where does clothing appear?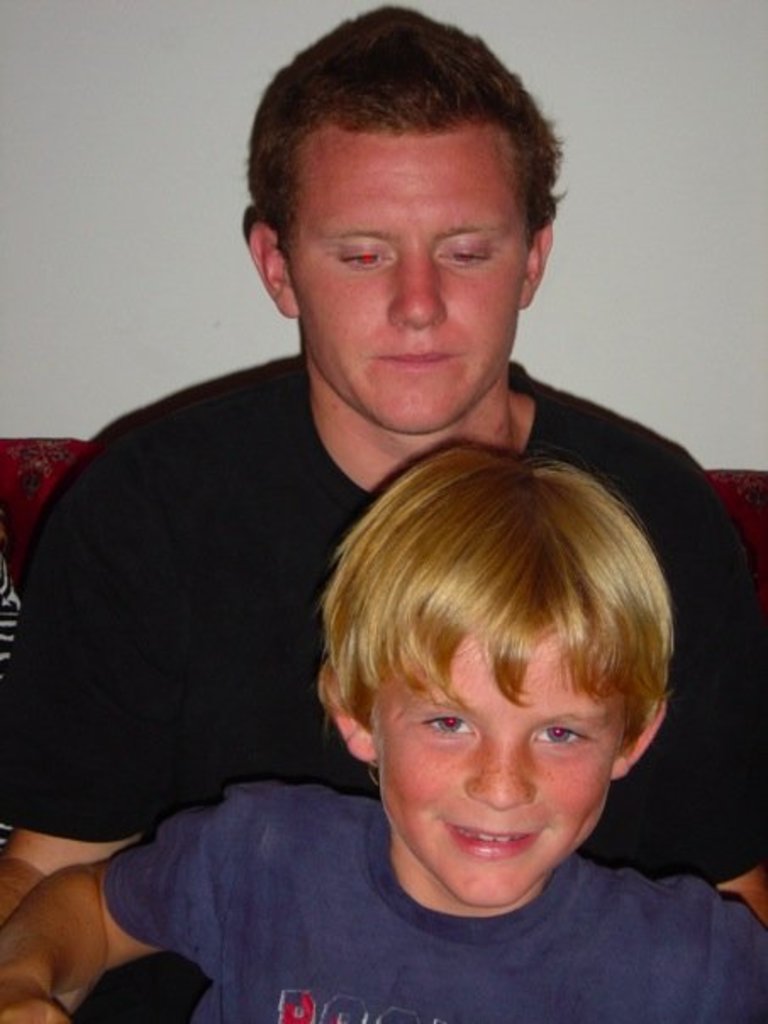
Appears at {"x1": 8, "y1": 351, "x2": 766, "y2": 895}.
